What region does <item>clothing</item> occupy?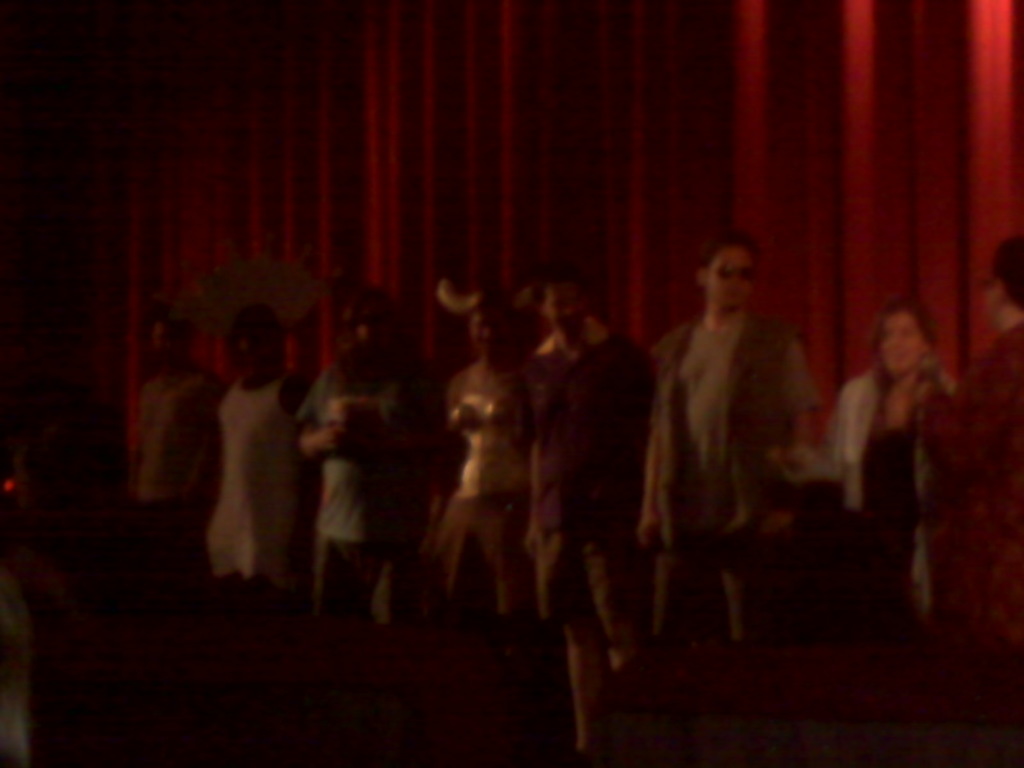
<box>940,328,1023,579</box>.
